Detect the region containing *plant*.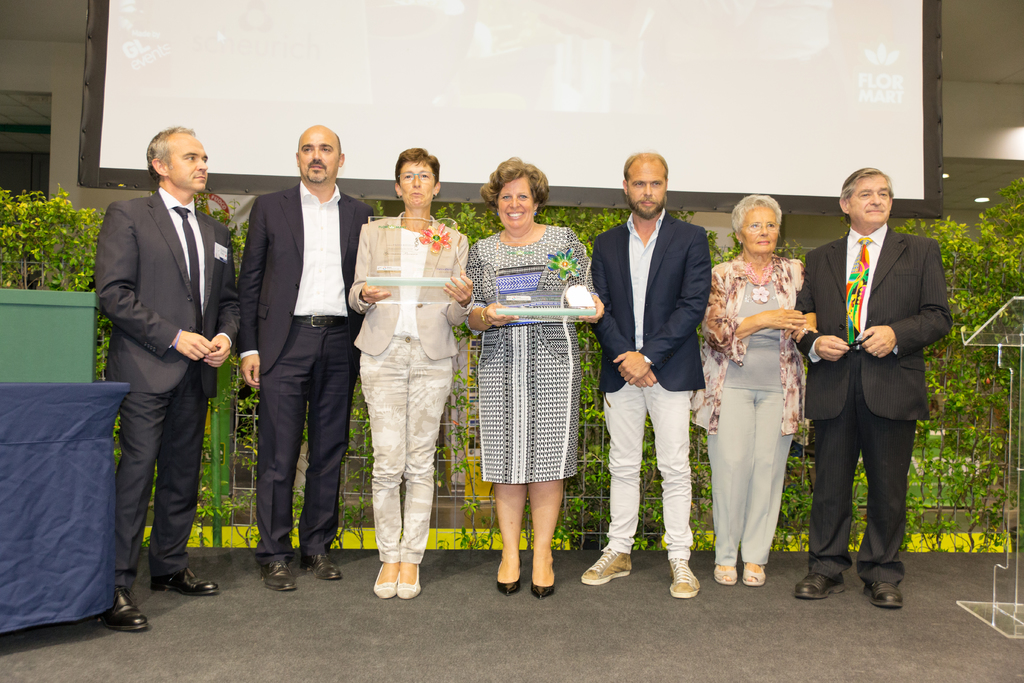
<bbox>628, 406, 669, 552</bbox>.
